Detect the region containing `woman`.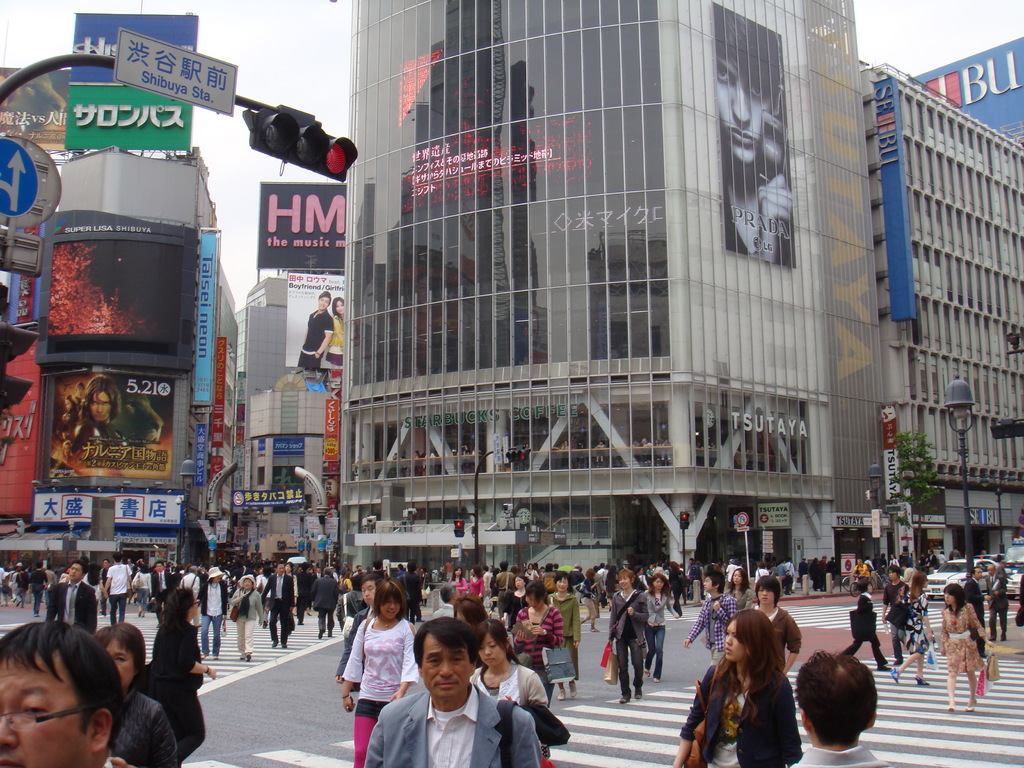
rect(509, 579, 564, 678).
